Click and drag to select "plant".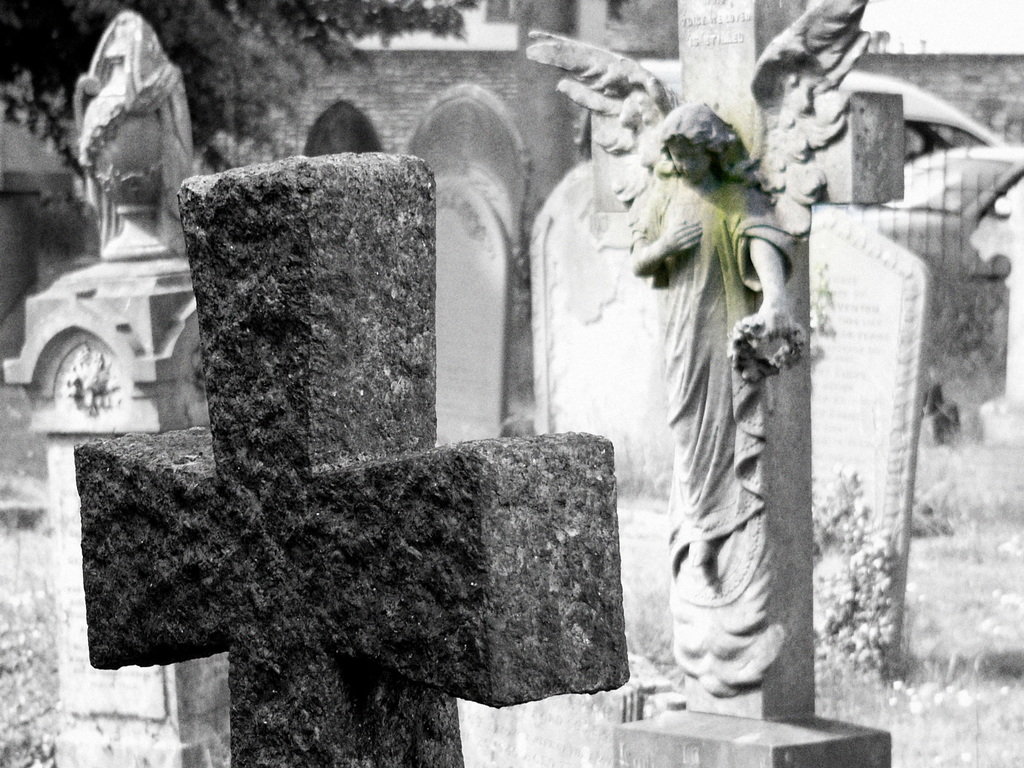
Selection: [left=802, top=463, right=900, bottom=684].
